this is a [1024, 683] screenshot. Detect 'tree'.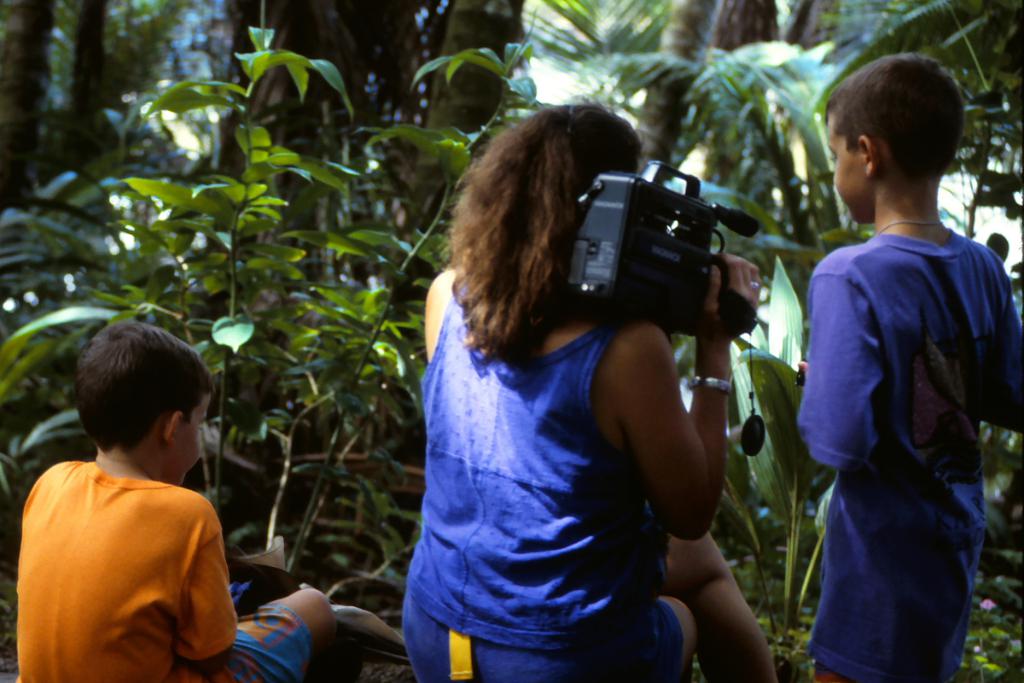
crop(382, 0, 531, 223).
